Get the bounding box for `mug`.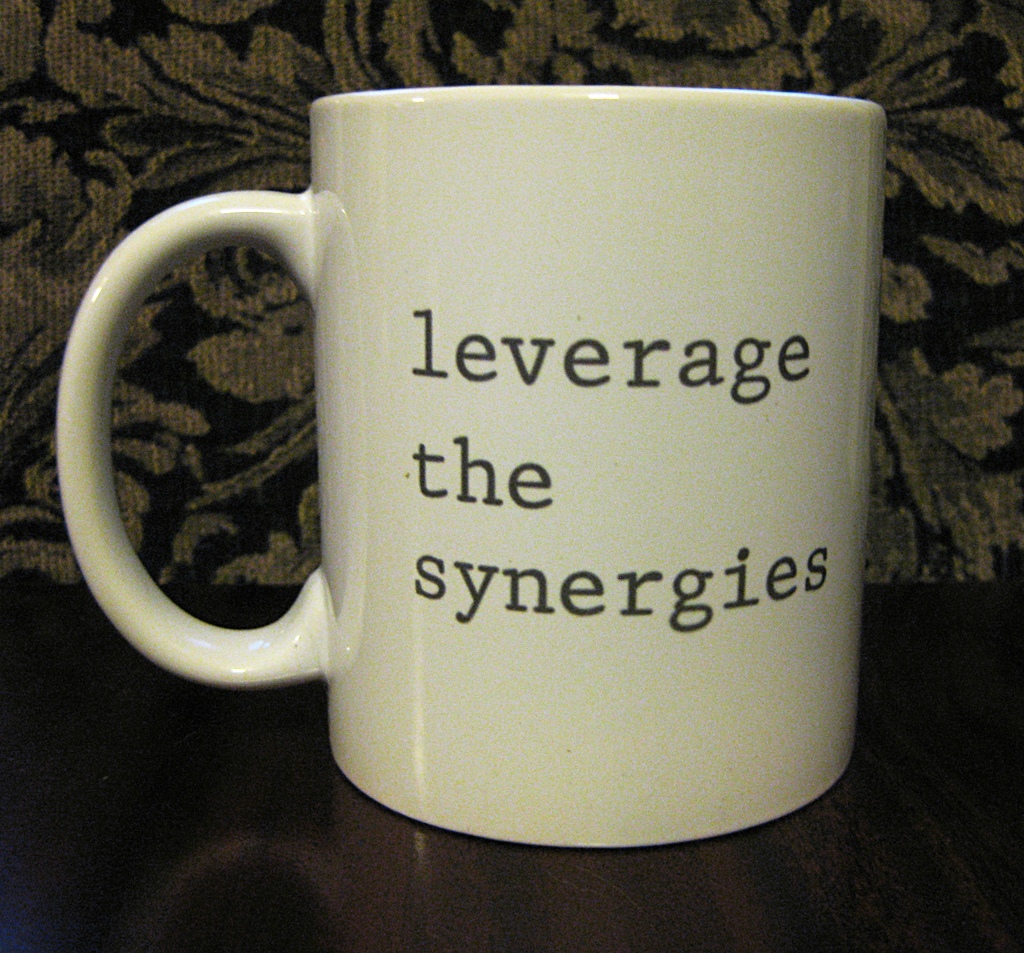
<region>58, 85, 883, 849</region>.
